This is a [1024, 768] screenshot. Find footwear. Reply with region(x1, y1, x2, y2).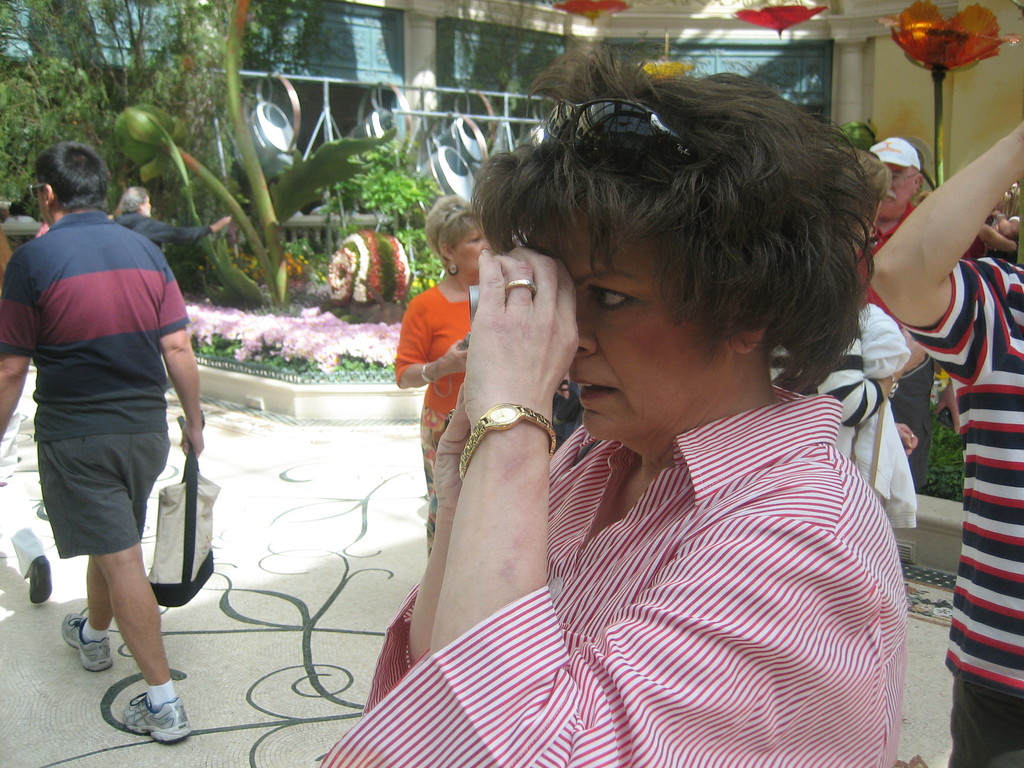
region(60, 610, 112, 672).
